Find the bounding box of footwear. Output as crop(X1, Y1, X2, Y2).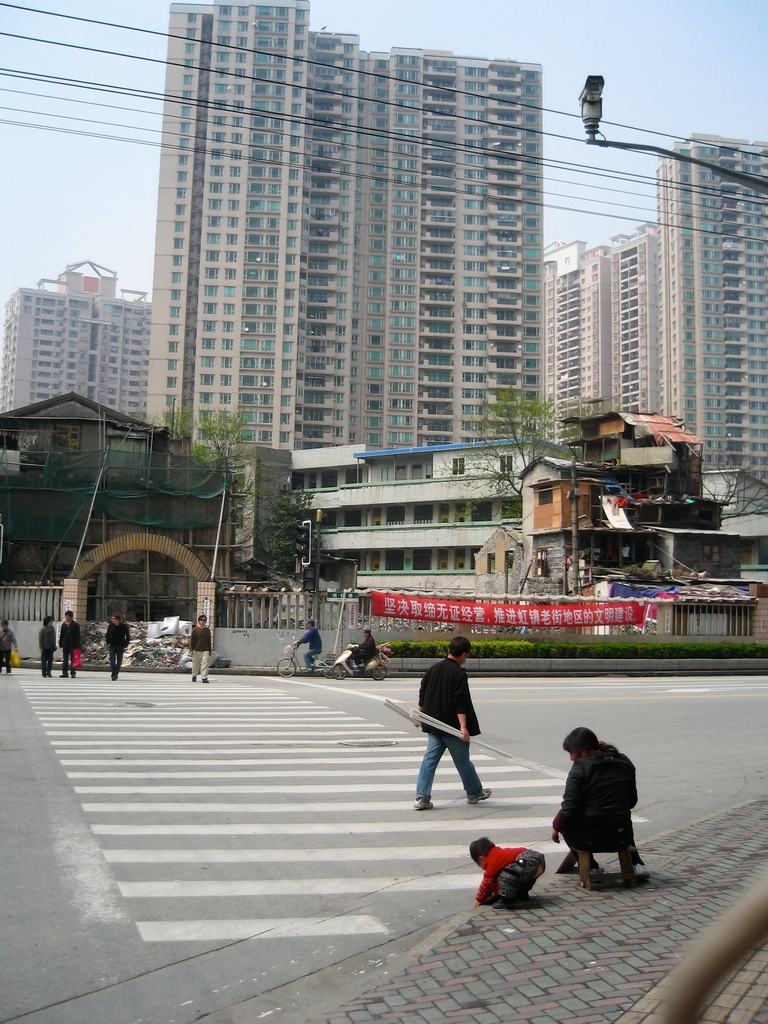
crop(6, 668, 13, 673).
